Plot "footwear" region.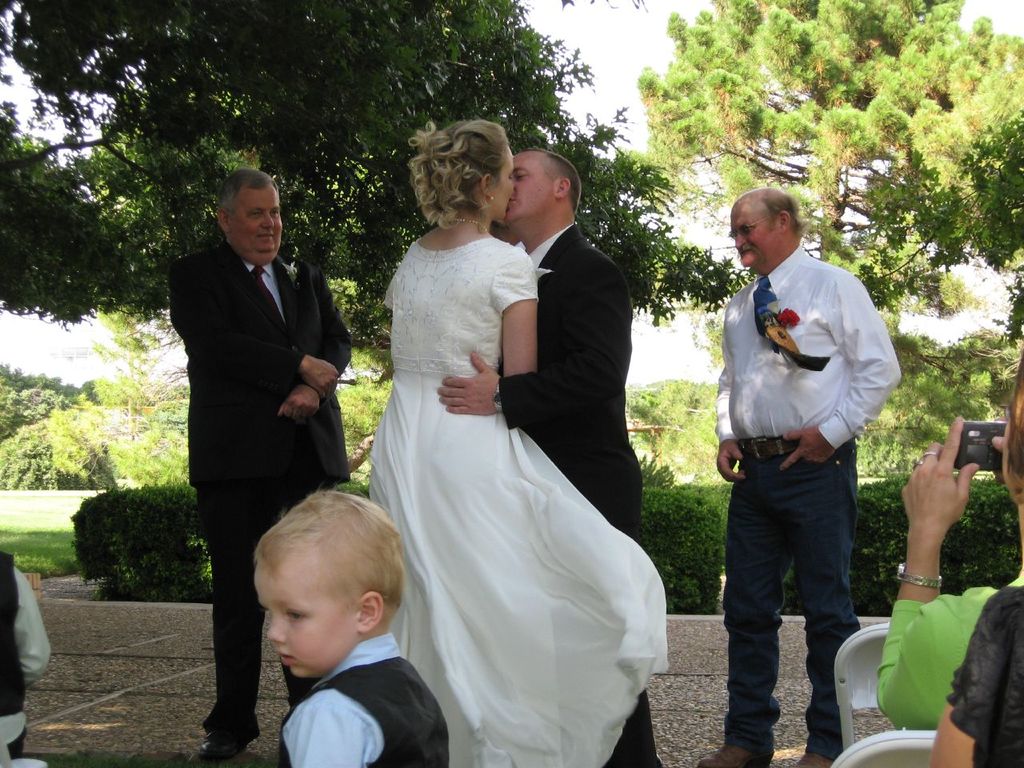
Plotted at <bbox>693, 738, 766, 767</bbox>.
